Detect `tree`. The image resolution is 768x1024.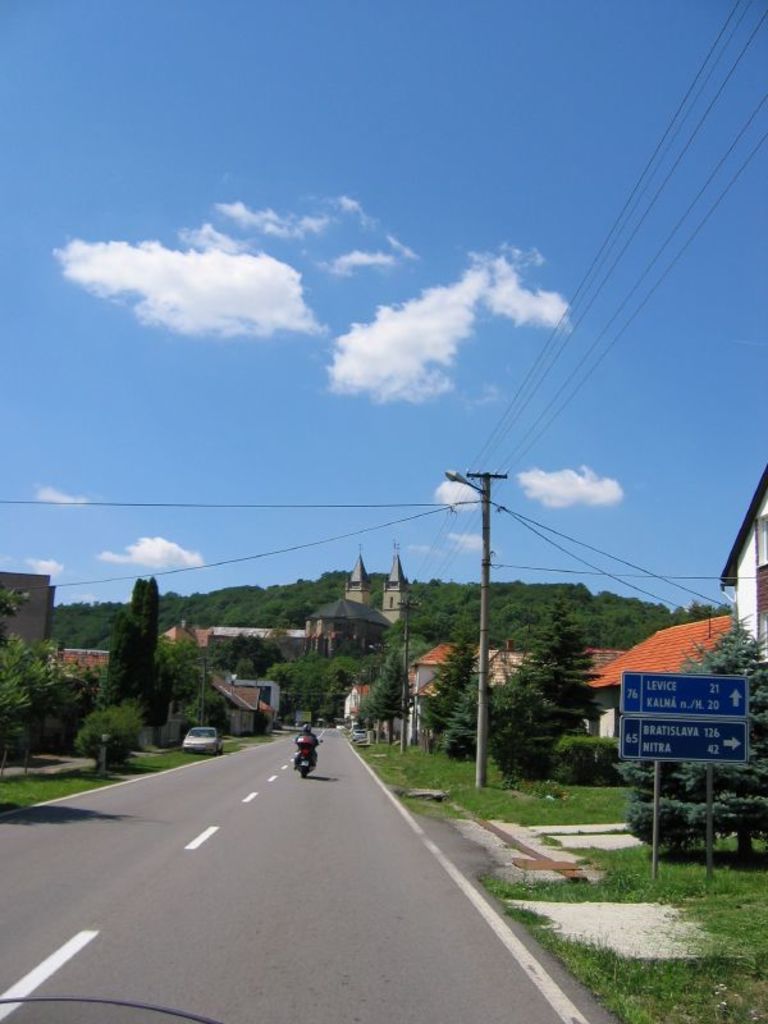
{"x1": 681, "y1": 589, "x2": 767, "y2": 690}.
